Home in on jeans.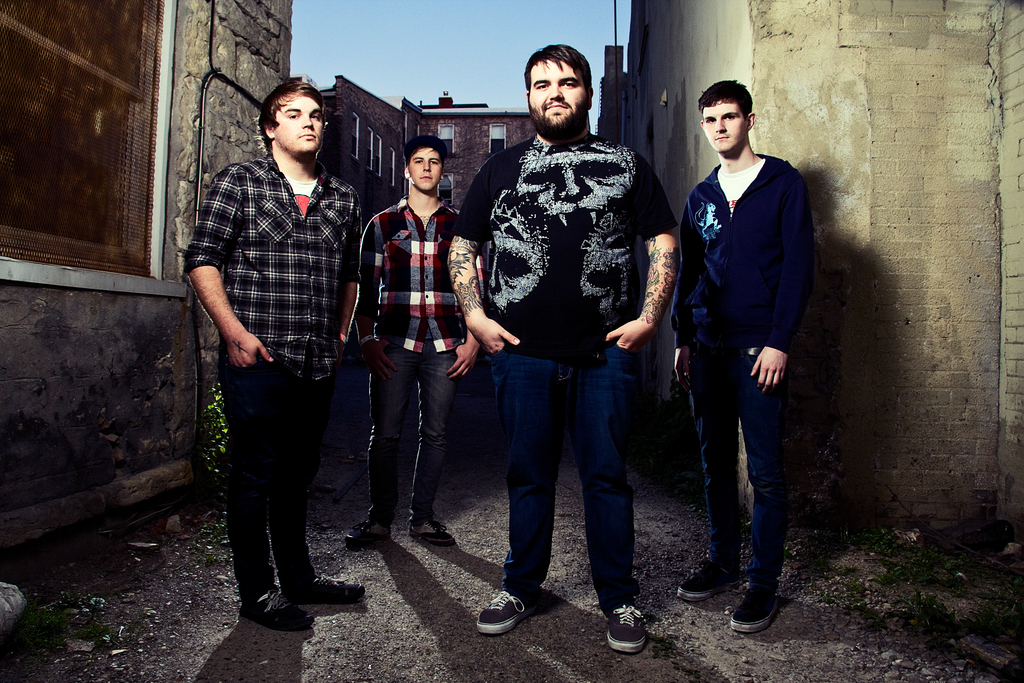
Homed in at crop(369, 350, 461, 529).
